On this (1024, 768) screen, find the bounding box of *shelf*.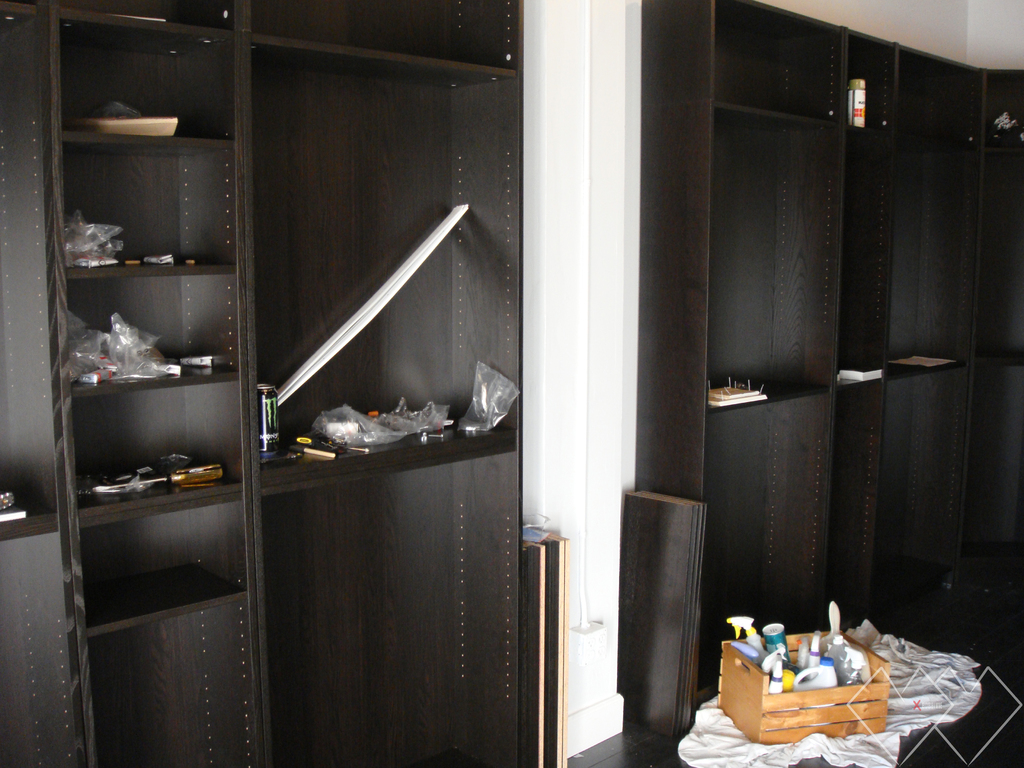
Bounding box: crop(991, 65, 1023, 147).
